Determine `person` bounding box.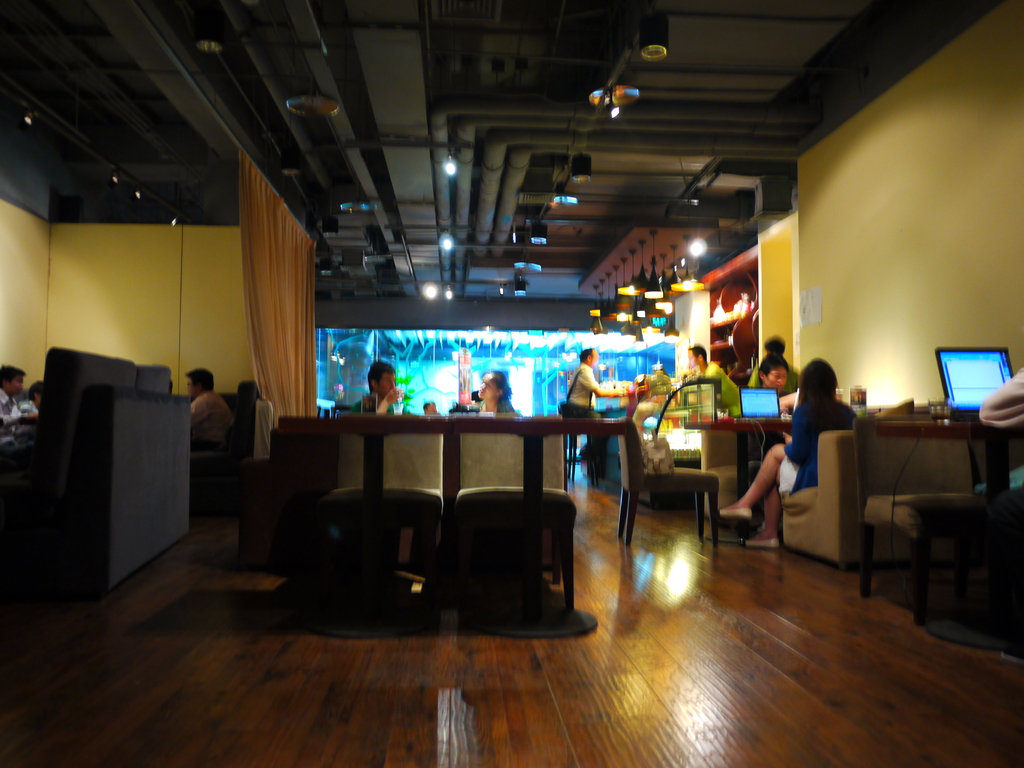
Determined: pyautogui.locateOnScreen(979, 365, 1023, 426).
